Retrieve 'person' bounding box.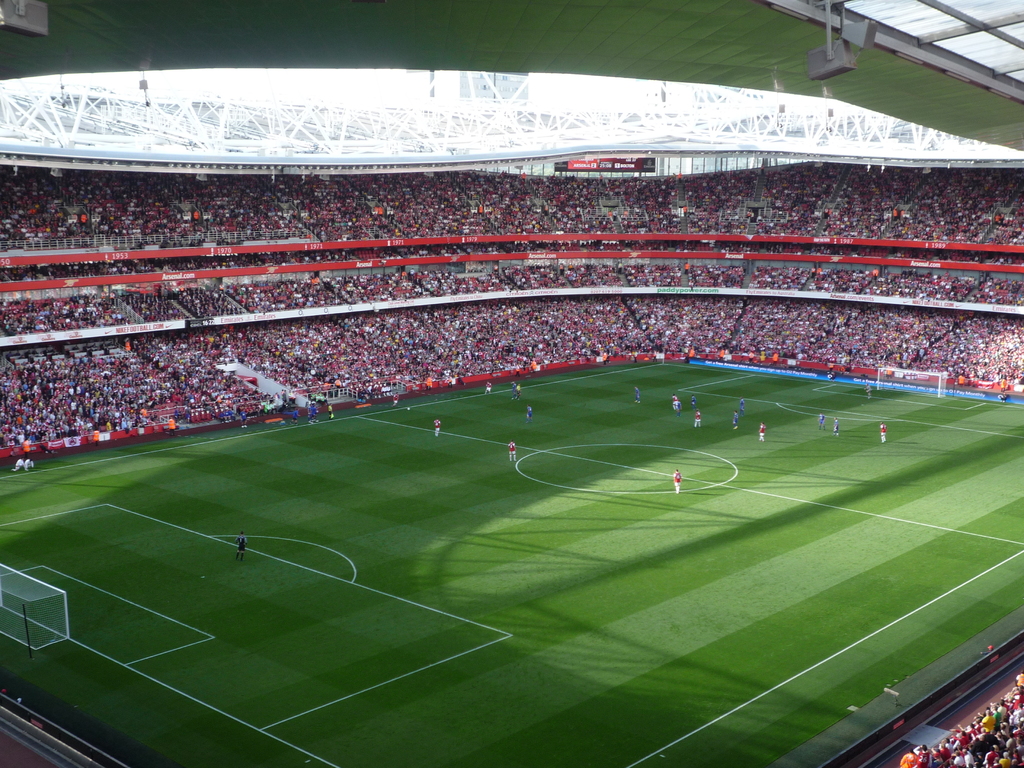
Bounding box: bbox=[234, 529, 252, 566].
